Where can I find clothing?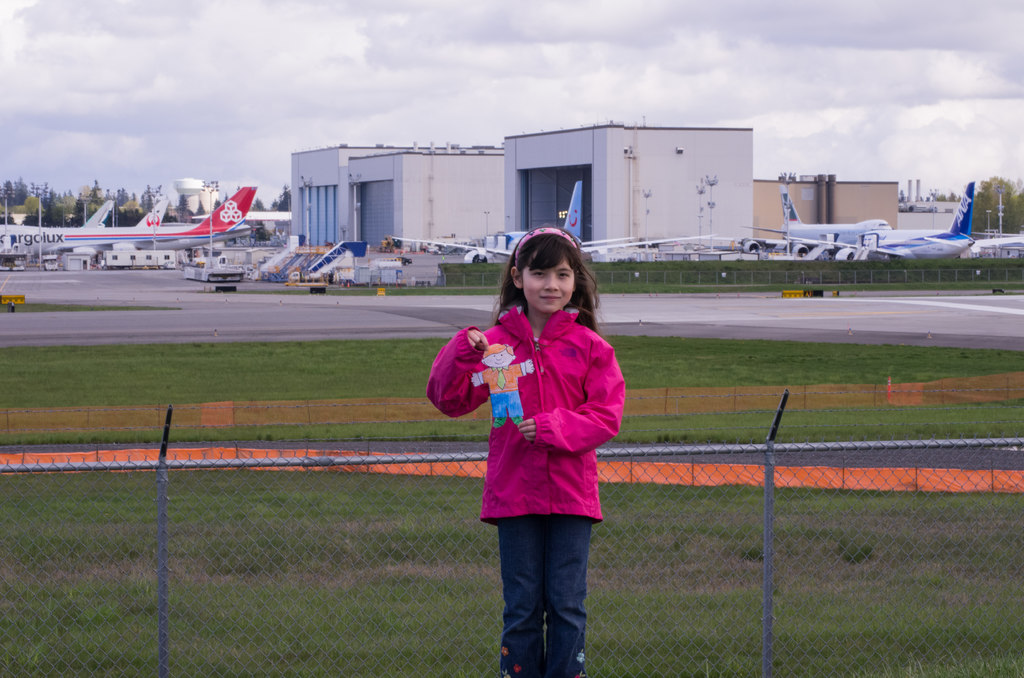
You can find it at detection(428, 307, 630, 677).
